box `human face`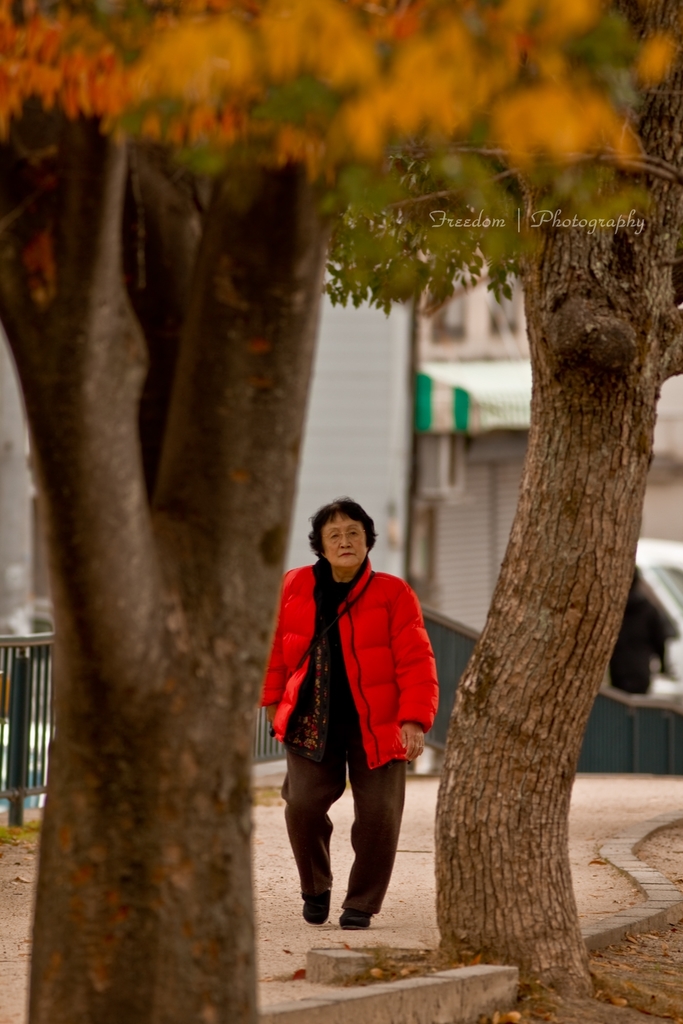
{"left": 323, "top": 507, "right": 368, "bottom": 563}
